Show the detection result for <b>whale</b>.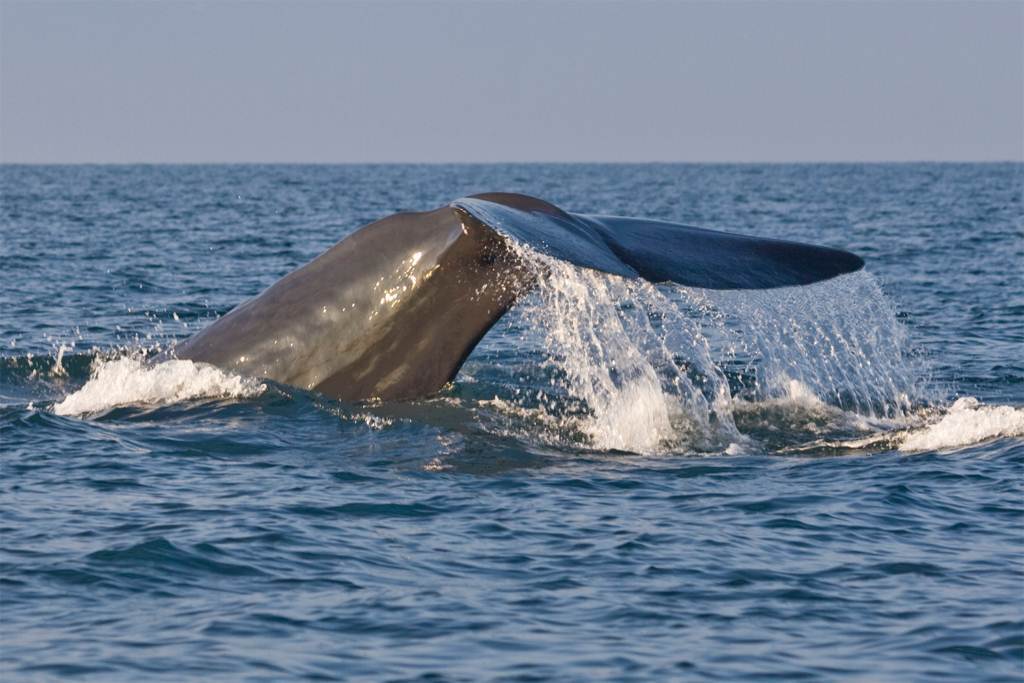
bbox(118, 191, 865, 406).
